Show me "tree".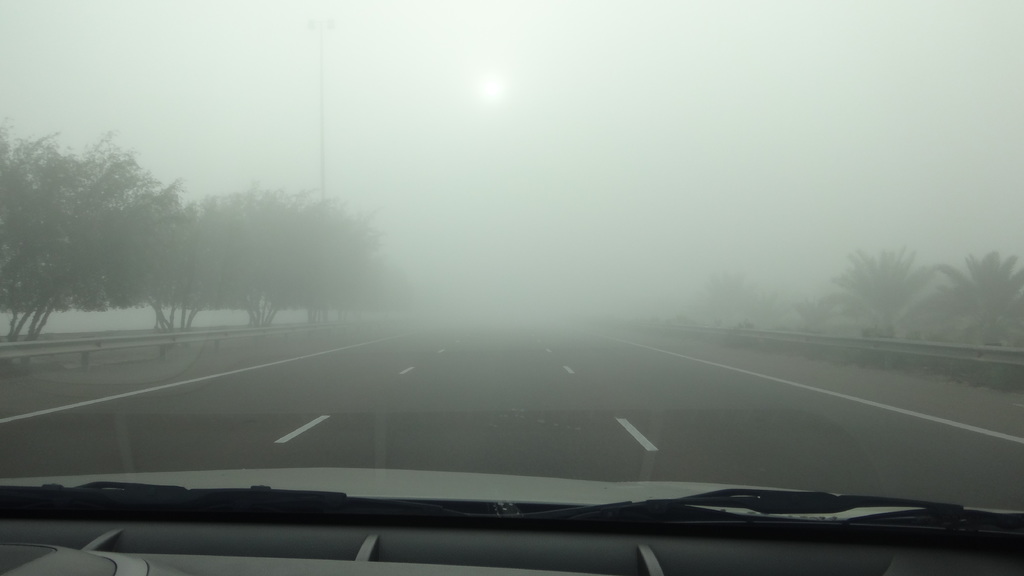
"tree" is here: box=[833, 231, 946, 336].
